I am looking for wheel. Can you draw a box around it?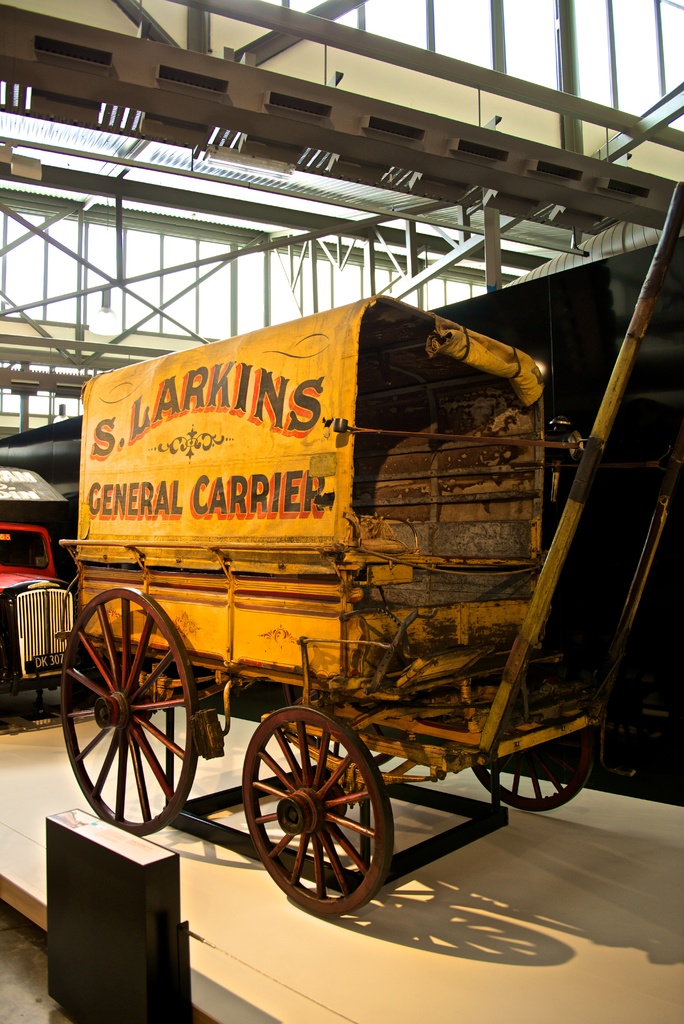
Sure, the bounding box is bbox=[60, 588, 199, 837].
